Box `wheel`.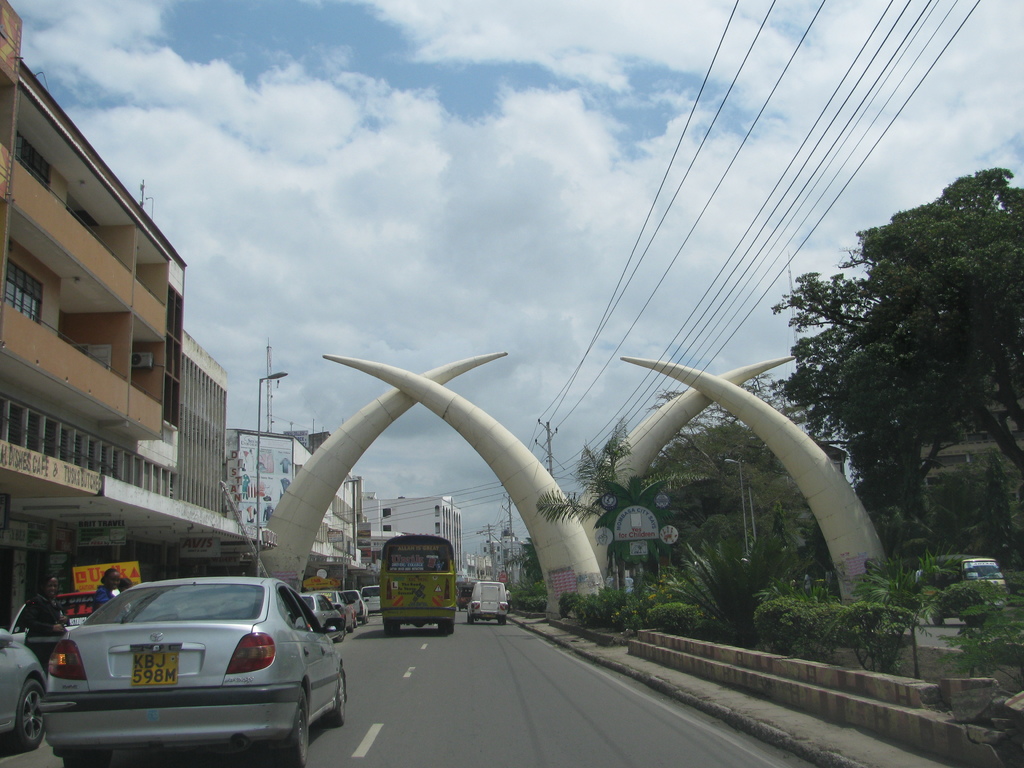
503 616 507 623.
